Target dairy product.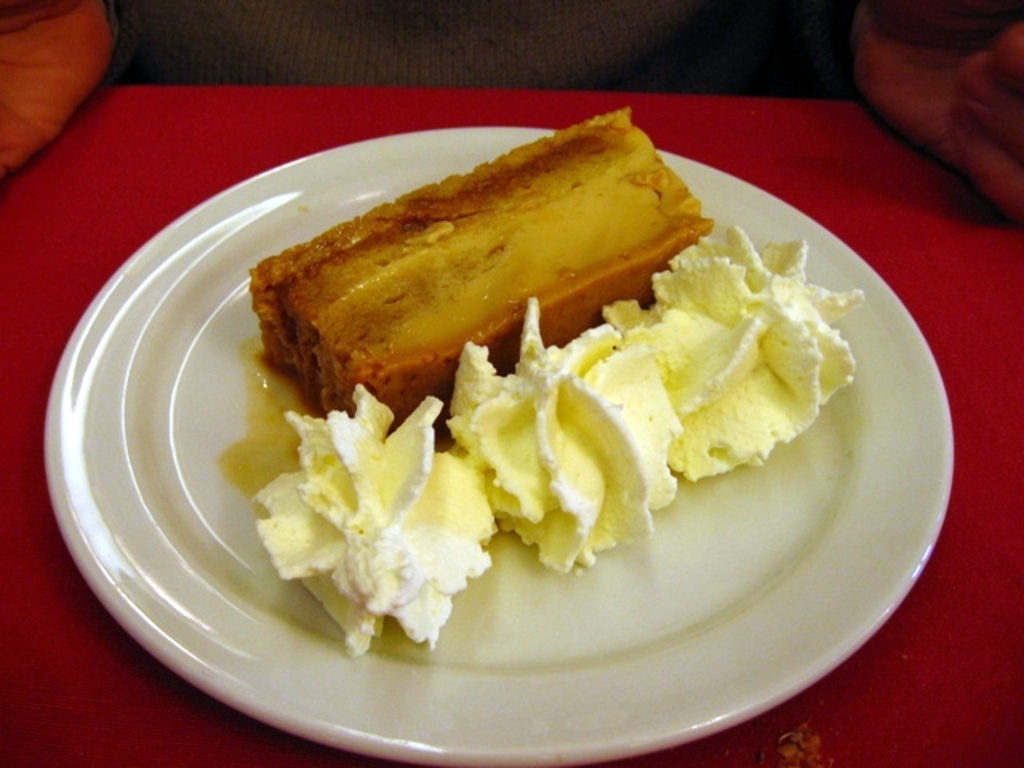
Target region: <box>251,216,864,662</box>.
